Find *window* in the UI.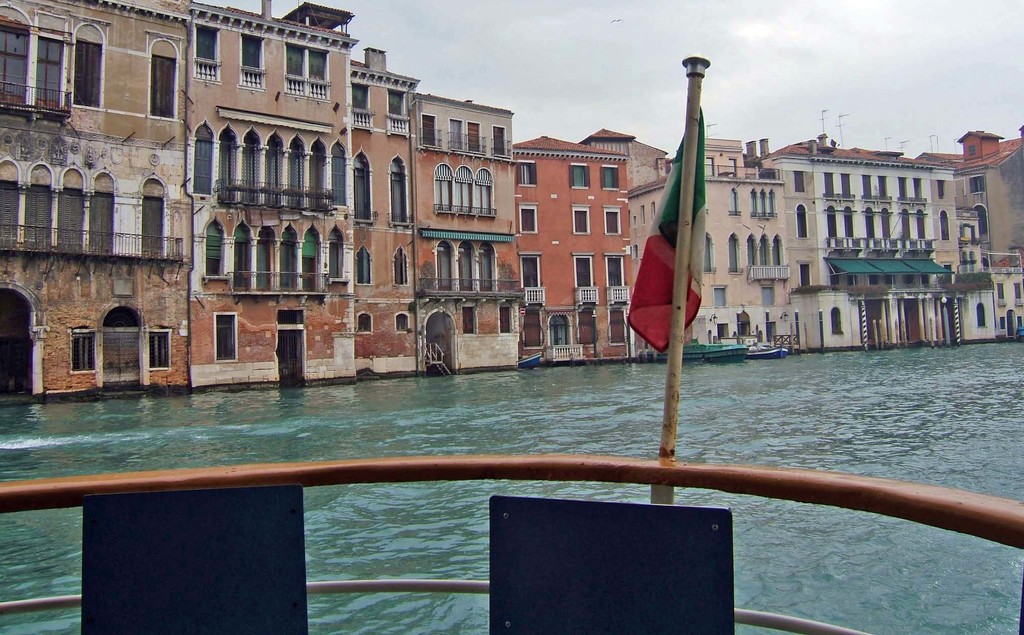
UI element at (left=326, top=149, right=349, bottom=210).
